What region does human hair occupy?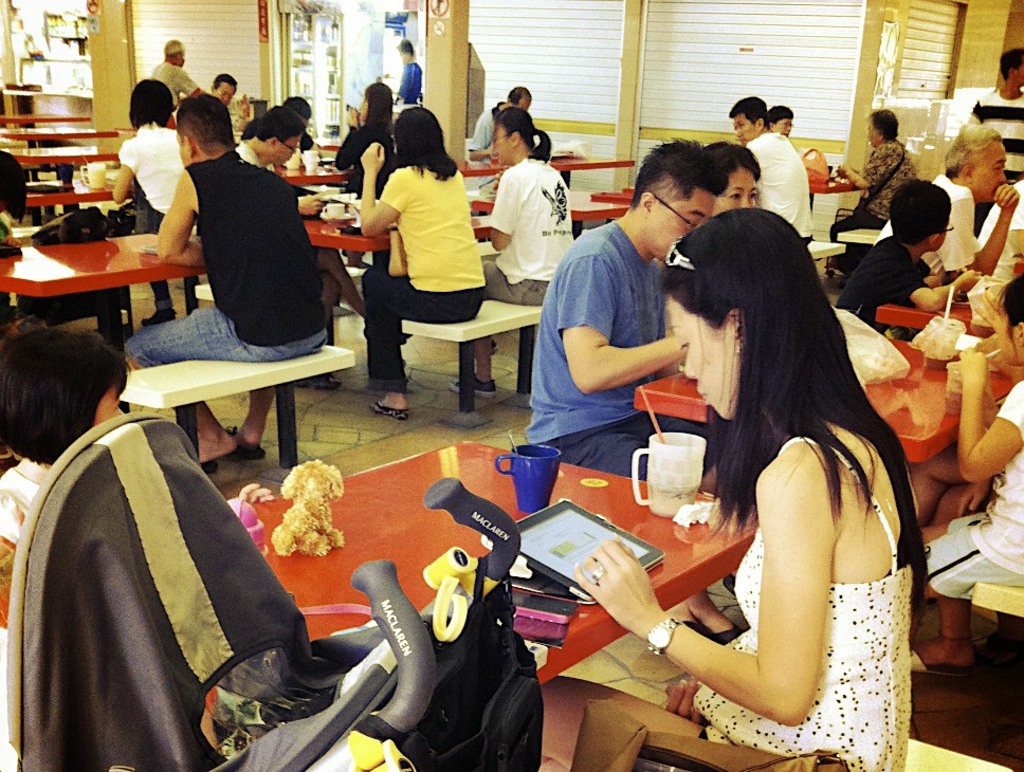
left=290, top=96, right=311, bottom=117.
